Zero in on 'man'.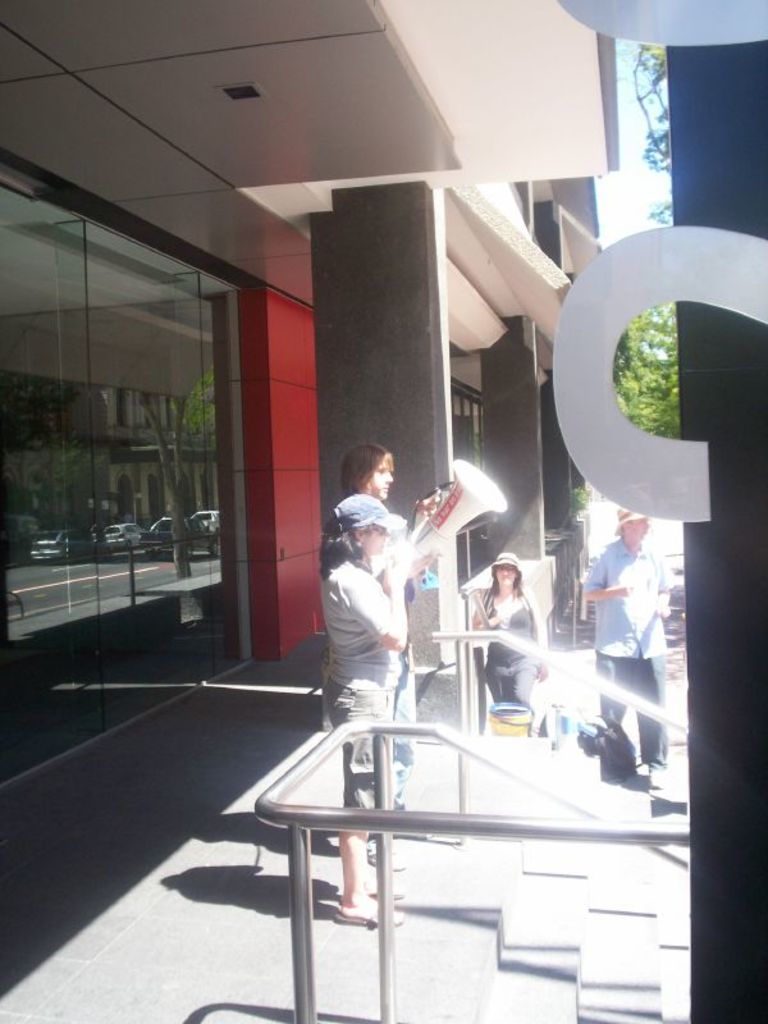
Zeroed in: bbox=(340, 445, 444, 842).
